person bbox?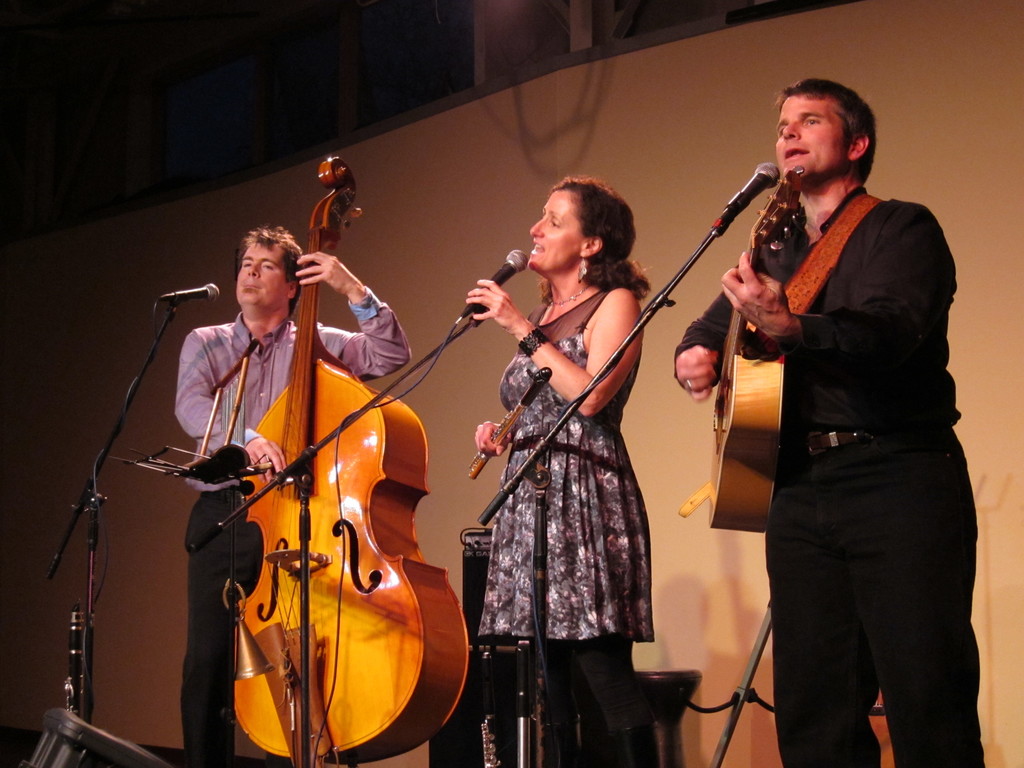
box=[673, 78, 992, 767]
